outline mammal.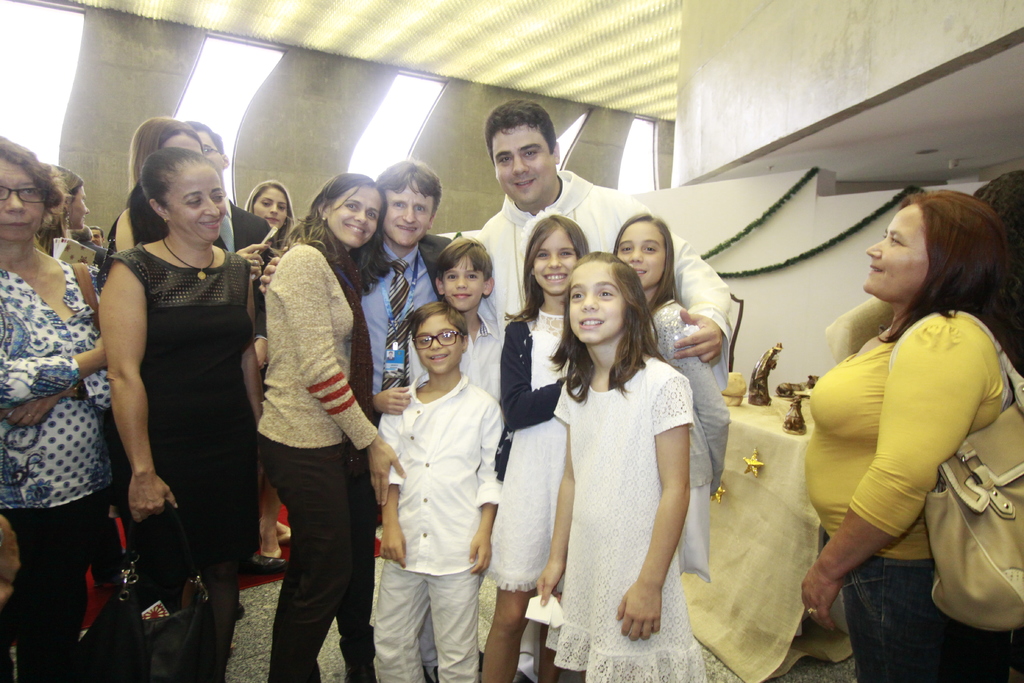
Outline: left=472, top=97, right=731, bottom=682.
